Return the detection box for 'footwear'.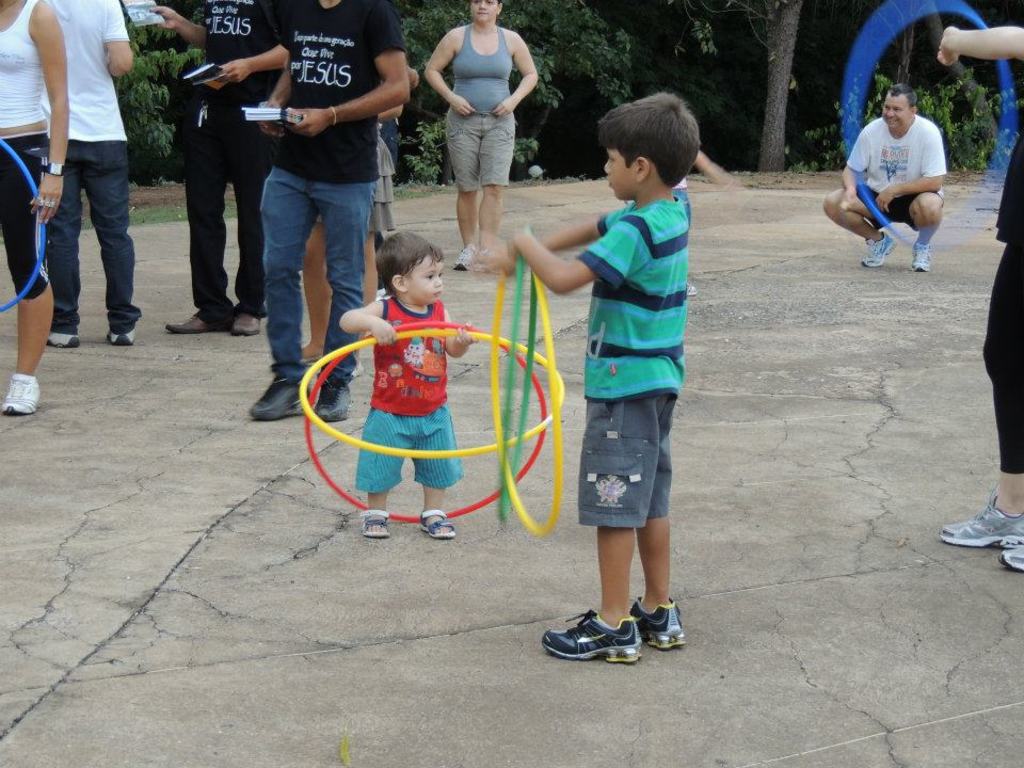
bbox(454, 243, 474, 272).
